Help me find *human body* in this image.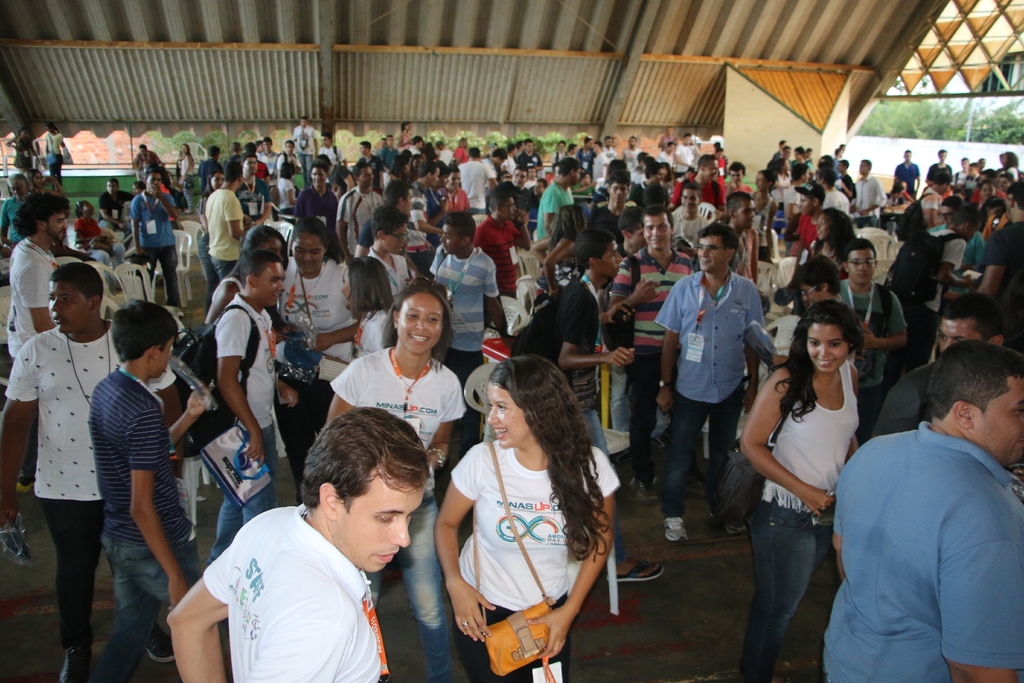
Found it: rect(94, 194, 130, 226).
